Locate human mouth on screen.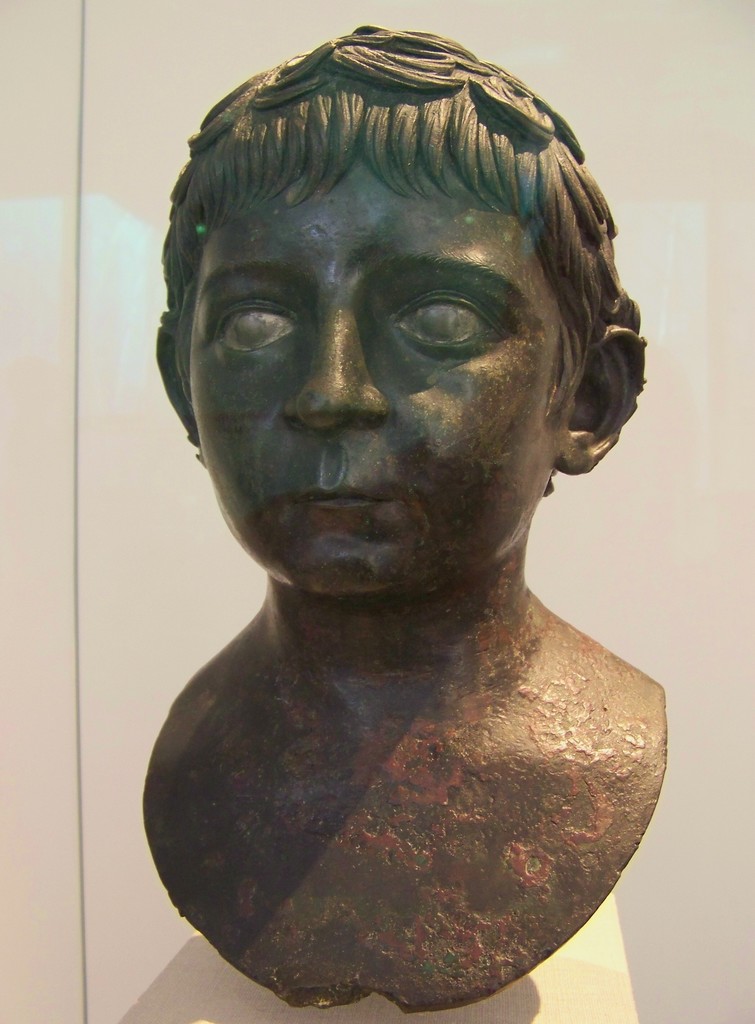
On screen at (left=288, top=466, right=394, bottom=513).
